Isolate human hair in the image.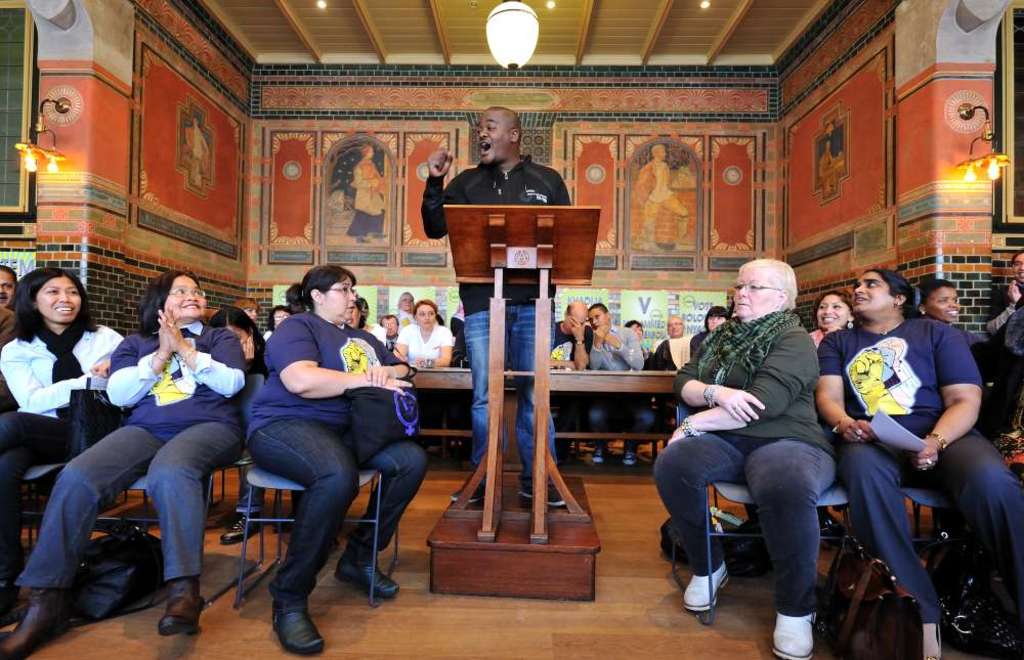
Isolated region: 0:265:20:289.
